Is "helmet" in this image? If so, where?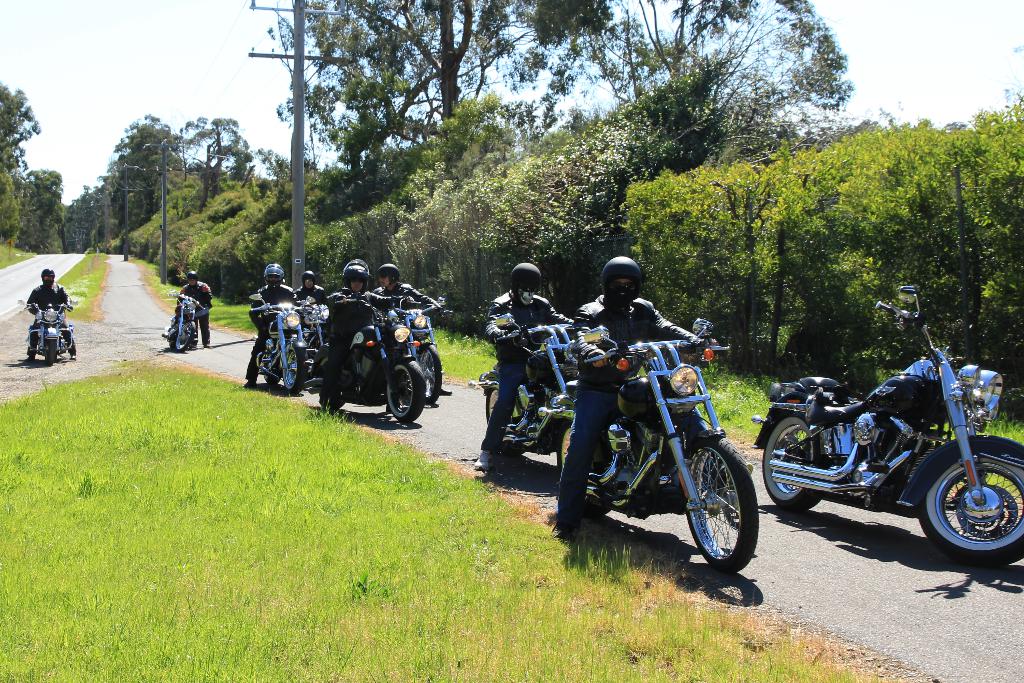
Yes, at rect(509, 263, 545, 308).
